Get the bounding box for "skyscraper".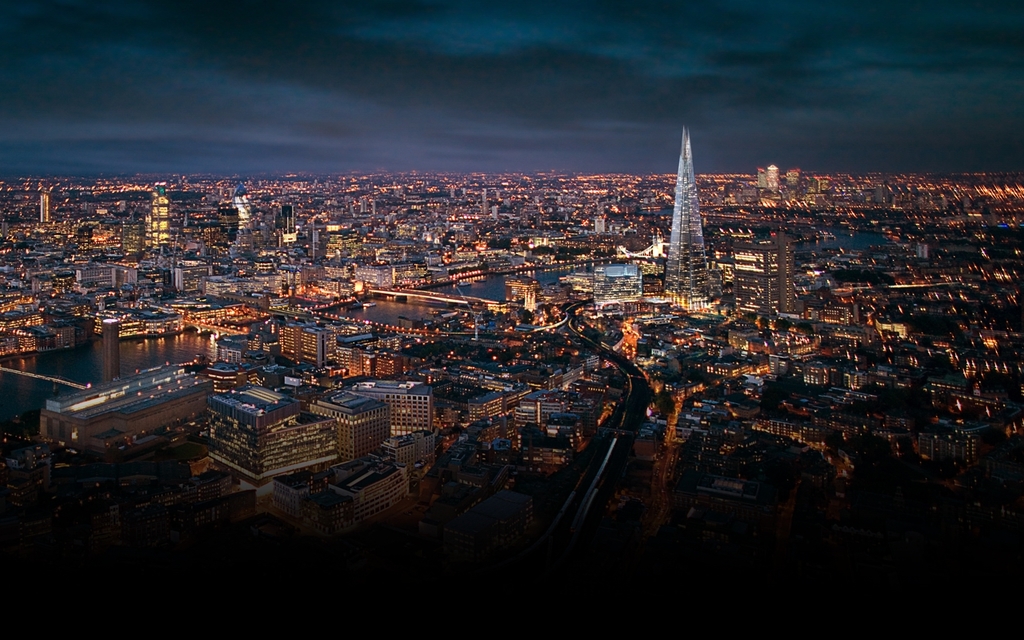
[345,345,371,381].
